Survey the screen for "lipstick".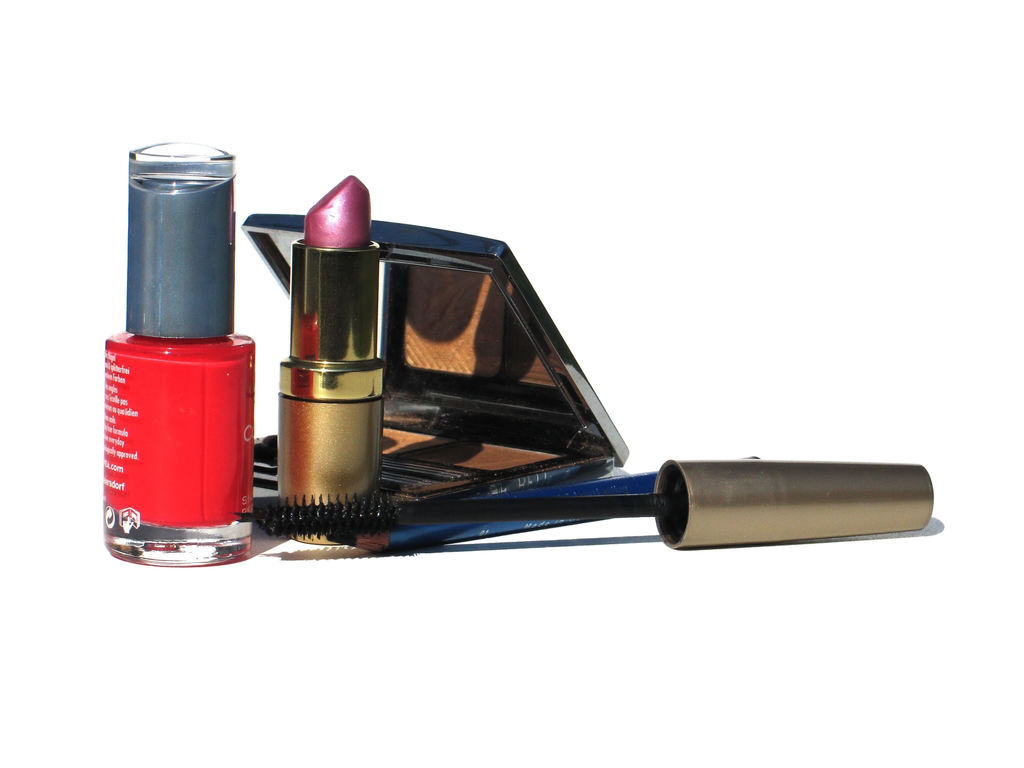
Survey found: [x1=276, y1=174, x2=381, y2=544].
